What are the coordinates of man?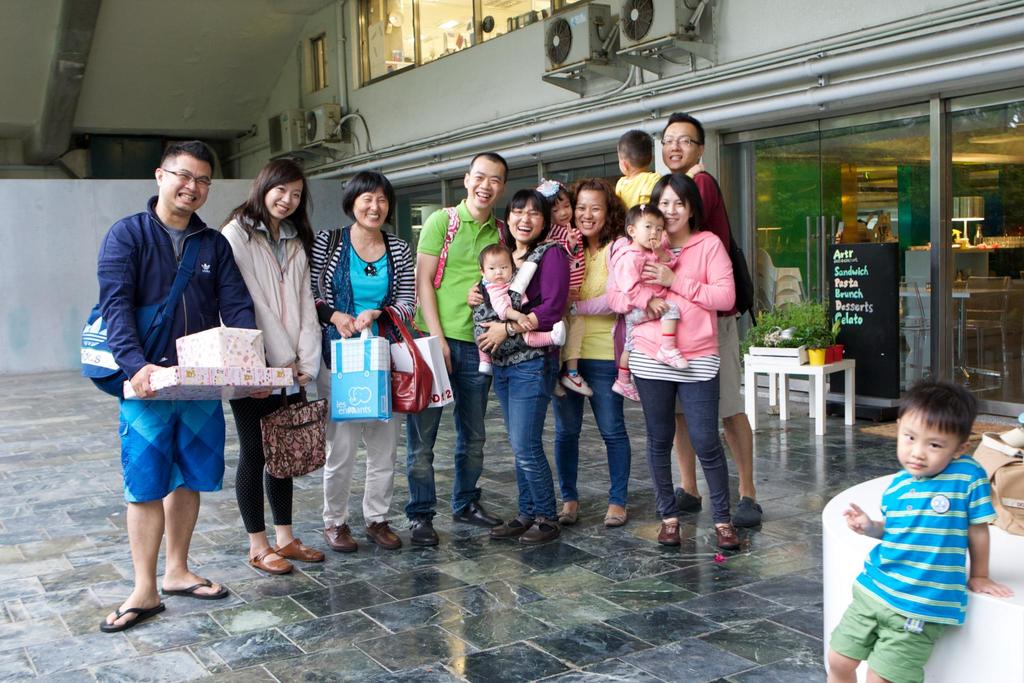
96:142:264:639.
